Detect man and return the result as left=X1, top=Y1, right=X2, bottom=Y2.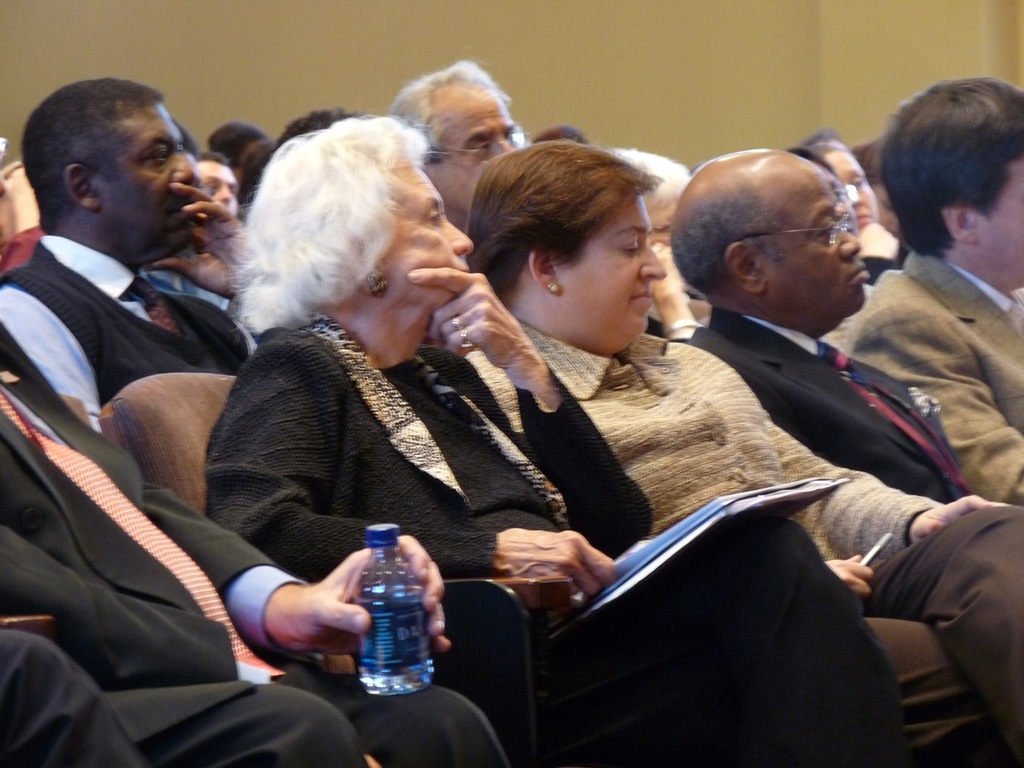
left=392, top=54, right=528, bottom=230.
